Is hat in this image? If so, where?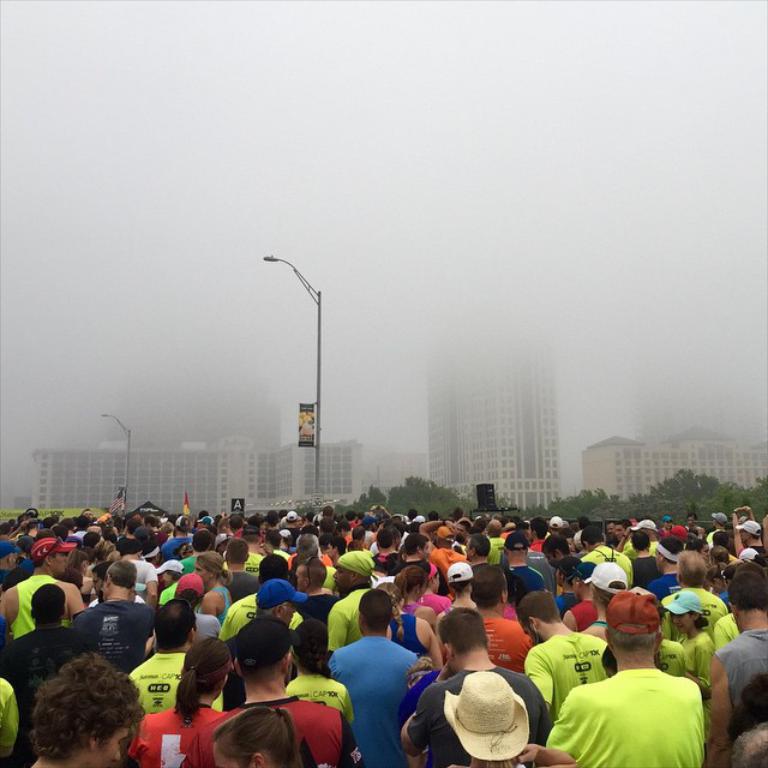
Yes, at [439,671,529,763].
